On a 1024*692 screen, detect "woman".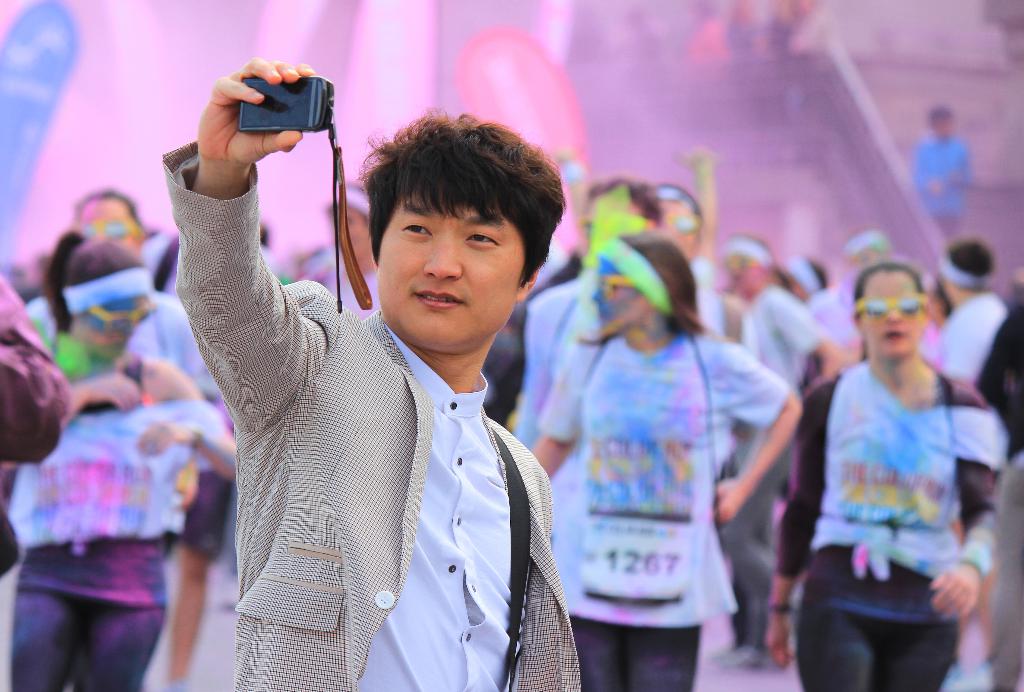
locate(3, 227, 238, 691).
